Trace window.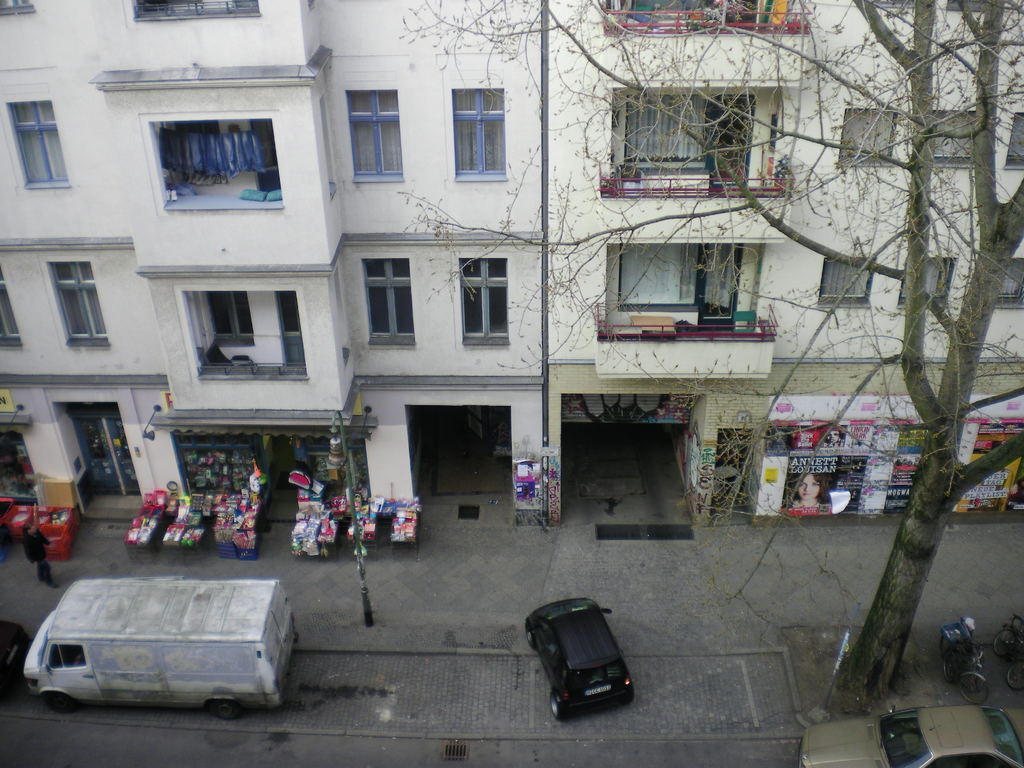
Traced to region(461, 257, 509, 352).
